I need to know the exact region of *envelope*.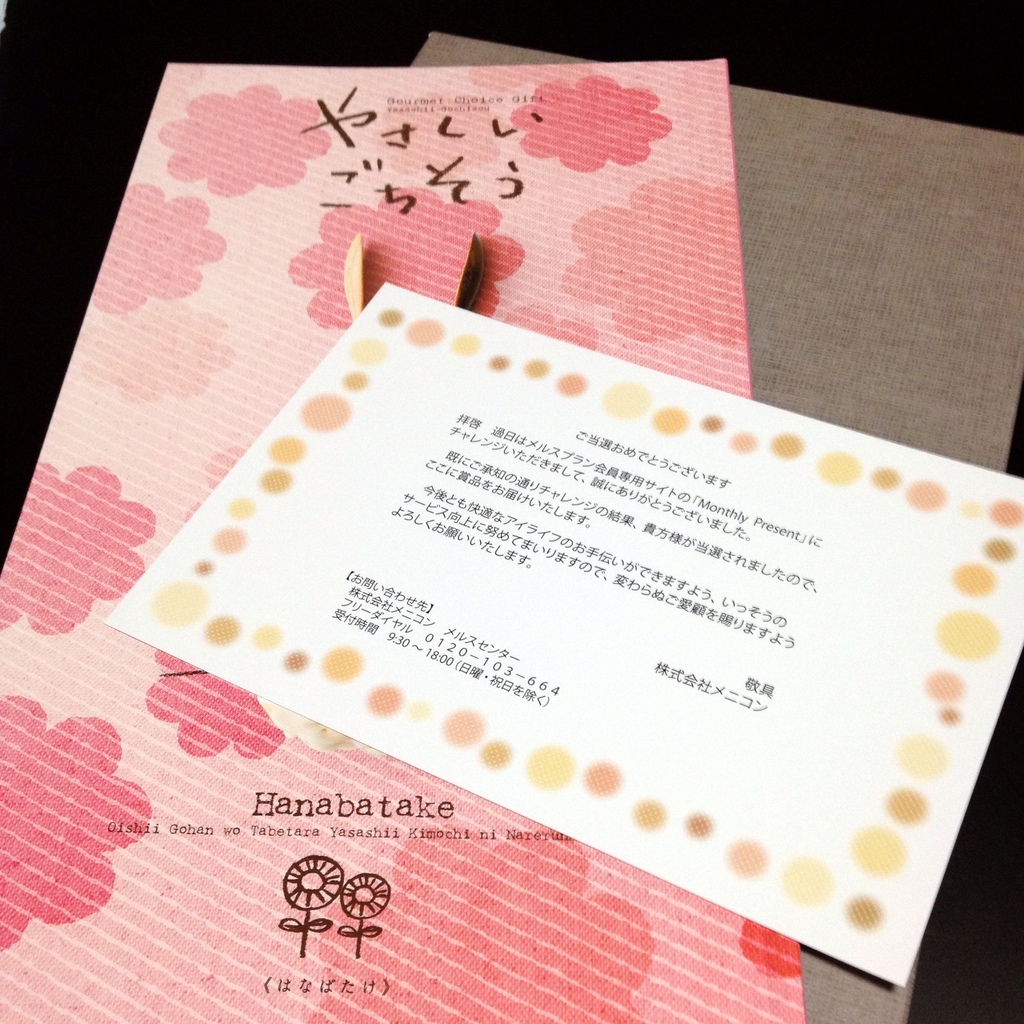
Region: [x1=408, y1=30, x2=1023, y2=473].
